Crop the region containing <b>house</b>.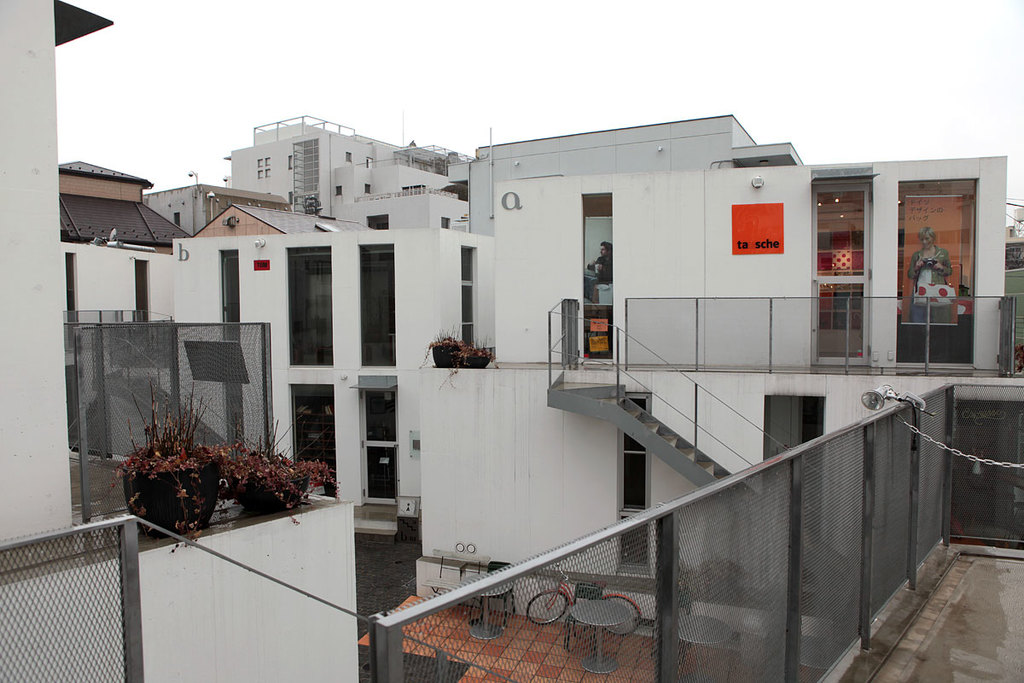
Crop region: {"x1": 316, "y1": 156, "x2": 461, "y2": 245}.
